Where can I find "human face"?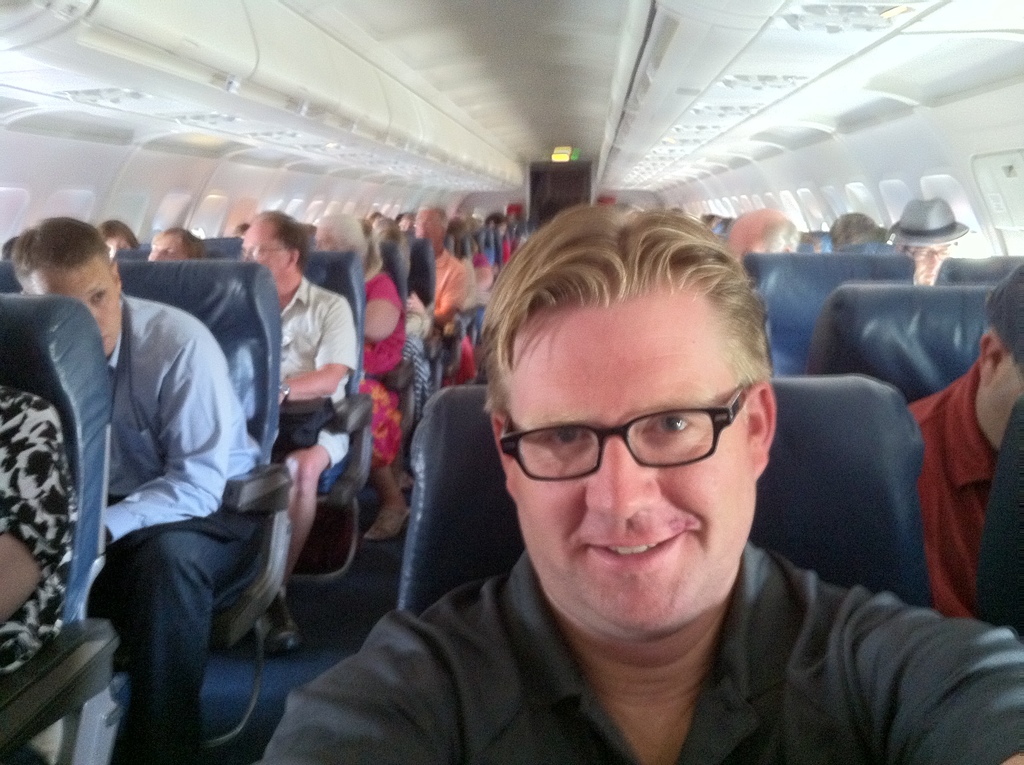
You can find it at 512:298:758:631.
